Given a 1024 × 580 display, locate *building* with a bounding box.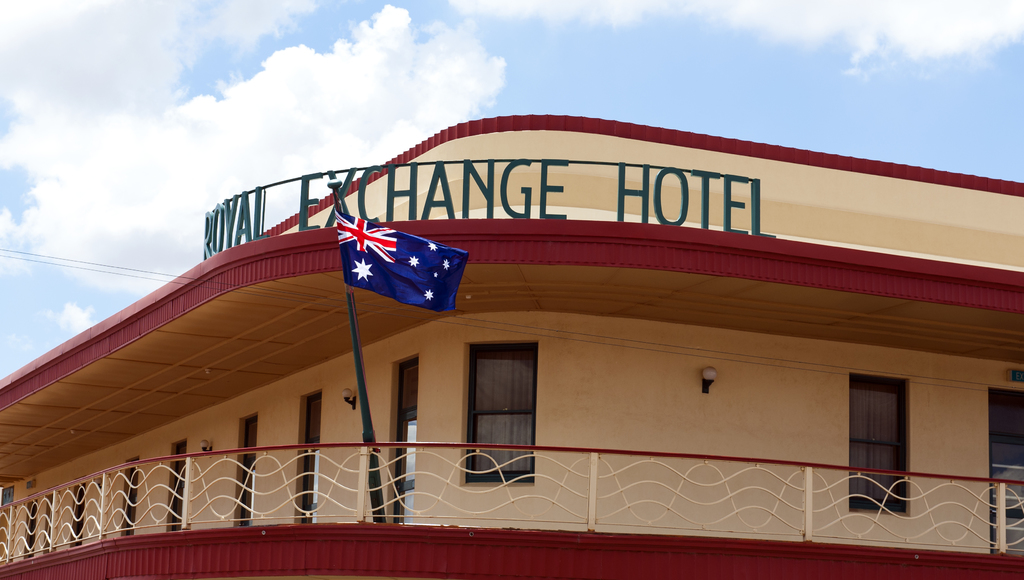
Located: (x1=0, y1=115, x2=1023, y2=579).
